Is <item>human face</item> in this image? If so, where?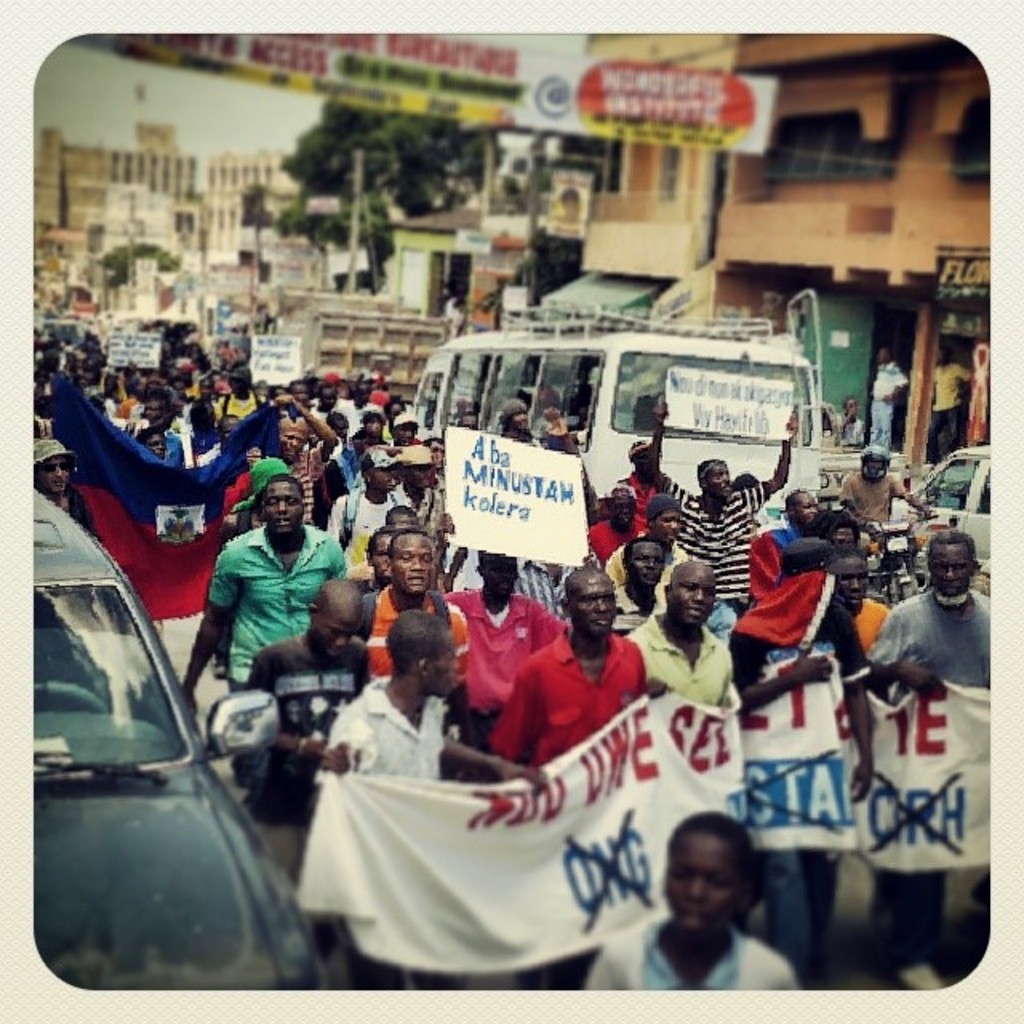
Yes, at {"x1": 43, "y1": 458, "x2": 70, "y2": 491}.
